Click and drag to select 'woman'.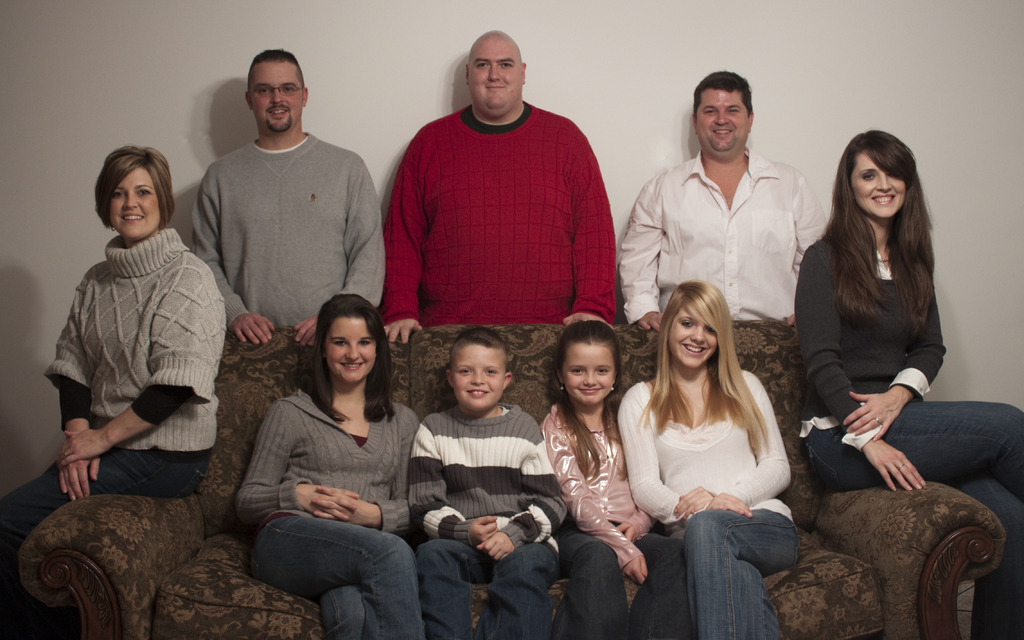
Selection: detection(797, 136, 1023, 636).
